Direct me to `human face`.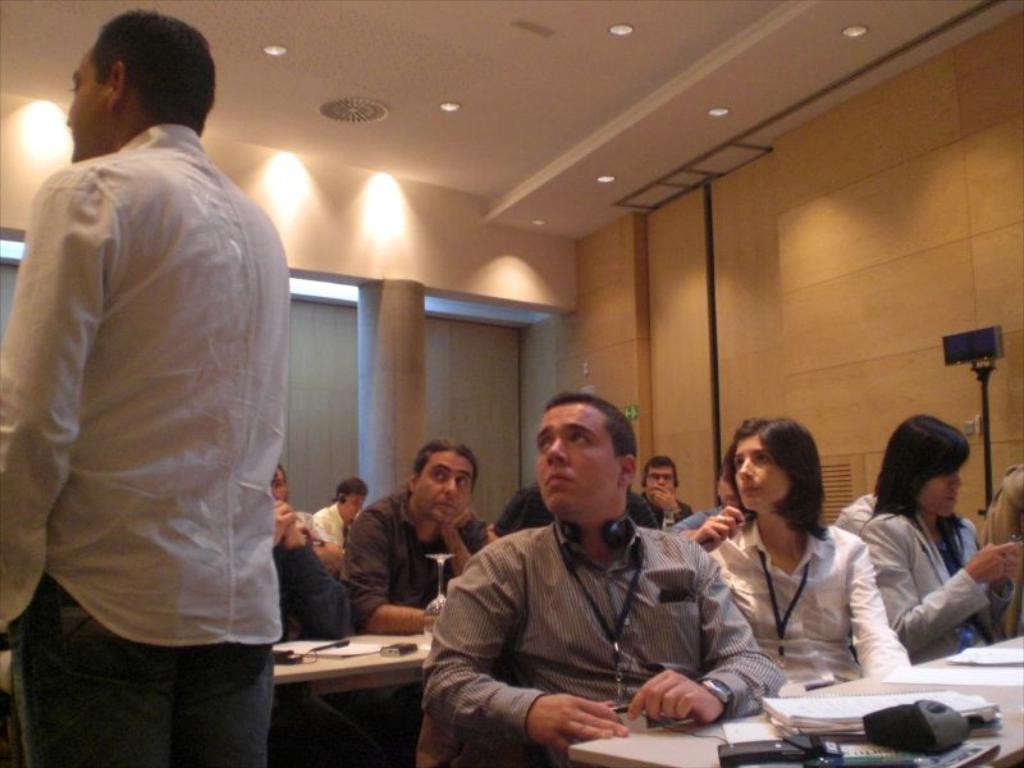
Direction: select_region(68, 47, 104, 164).
